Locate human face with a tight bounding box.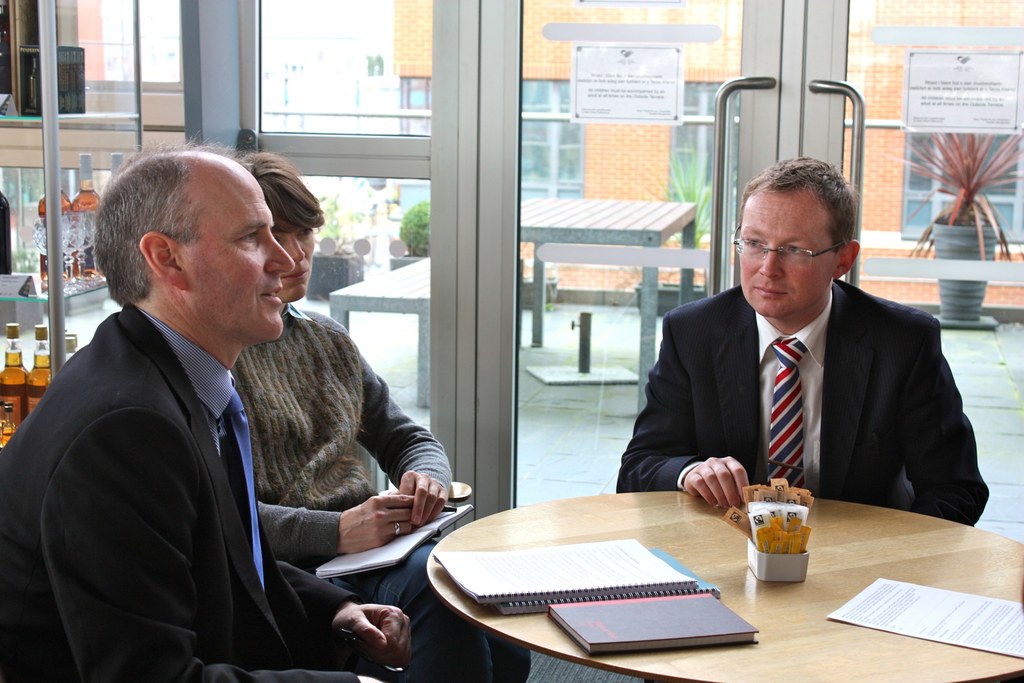
{"x1": 272, "y1": 227, "x2": 316, "y2": 302}.
